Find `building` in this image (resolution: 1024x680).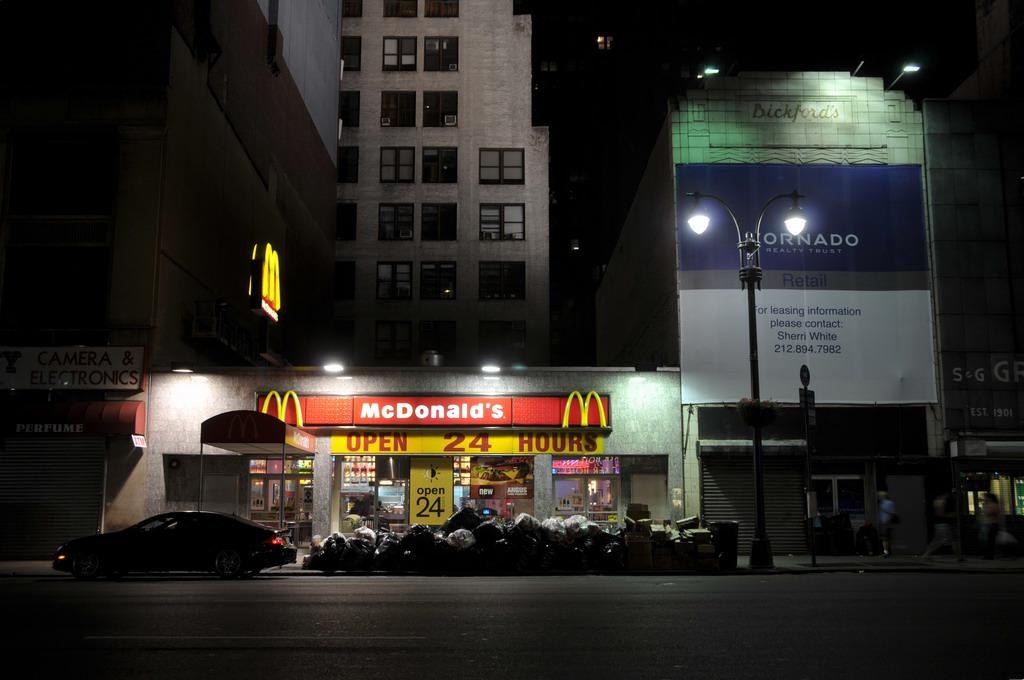
Rect(0, 0, 340, 567).
